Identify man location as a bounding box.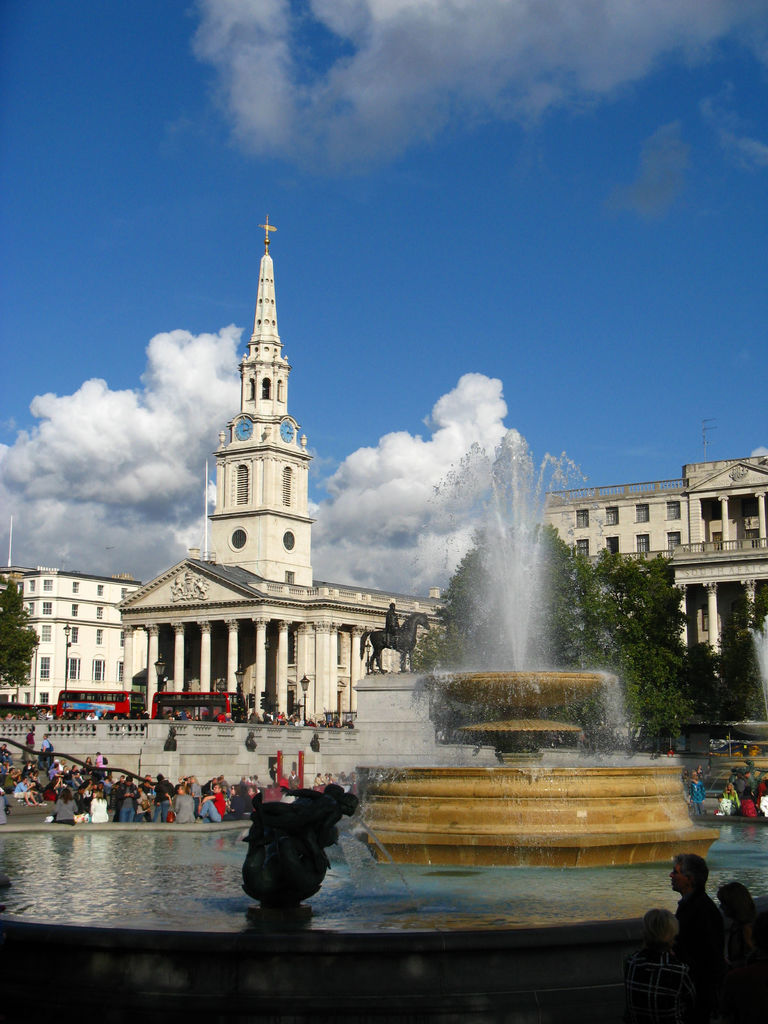
(x1=198, y1=784, x2=227, y2=824).
